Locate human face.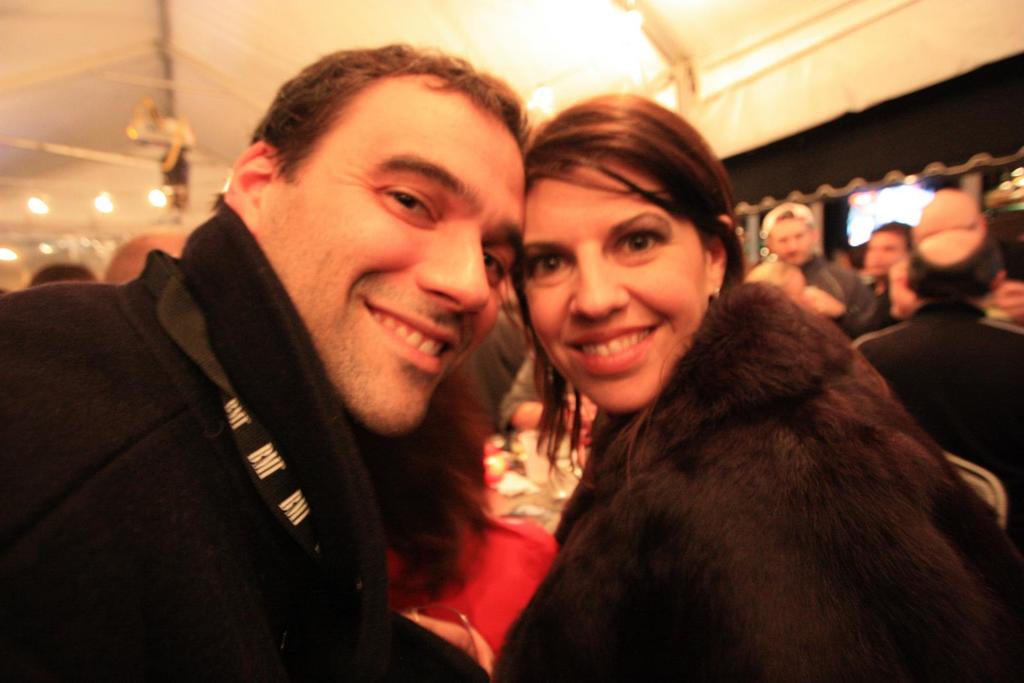
Bounding box: (886,260,913,315).
